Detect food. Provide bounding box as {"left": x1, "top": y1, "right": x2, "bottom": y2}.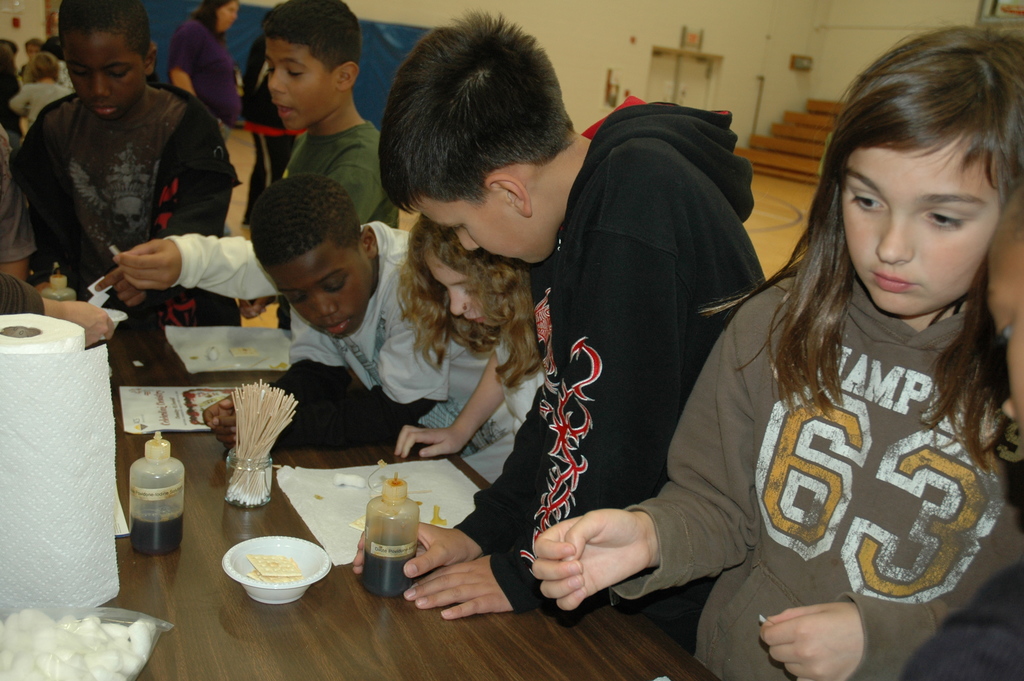
{"left": 247, "top": 552, "right": 300, "bottom": 577}.
